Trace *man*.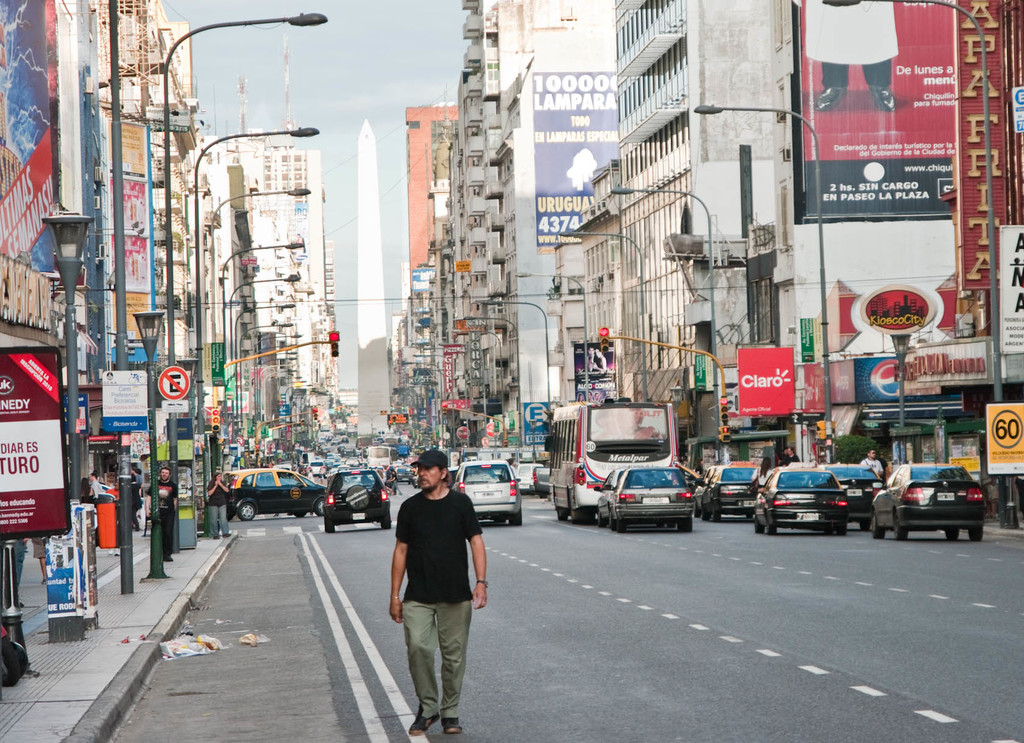
Traced to left=143, top=462, right=175, bottom=564.
